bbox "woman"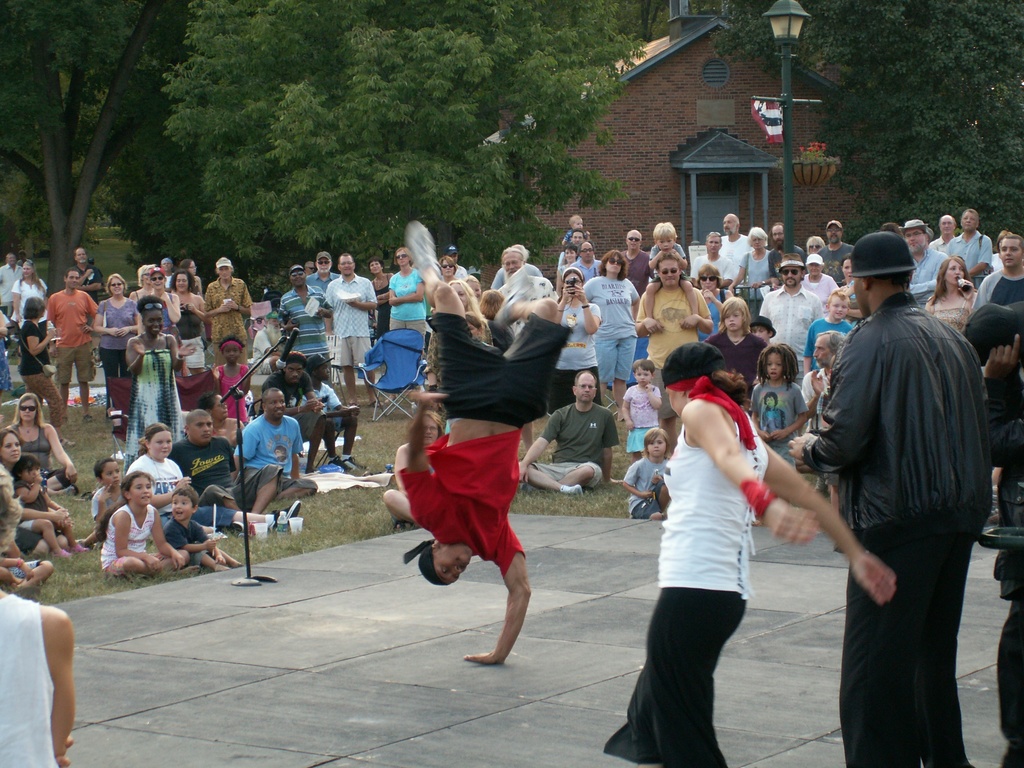
(733,226,772,317)
